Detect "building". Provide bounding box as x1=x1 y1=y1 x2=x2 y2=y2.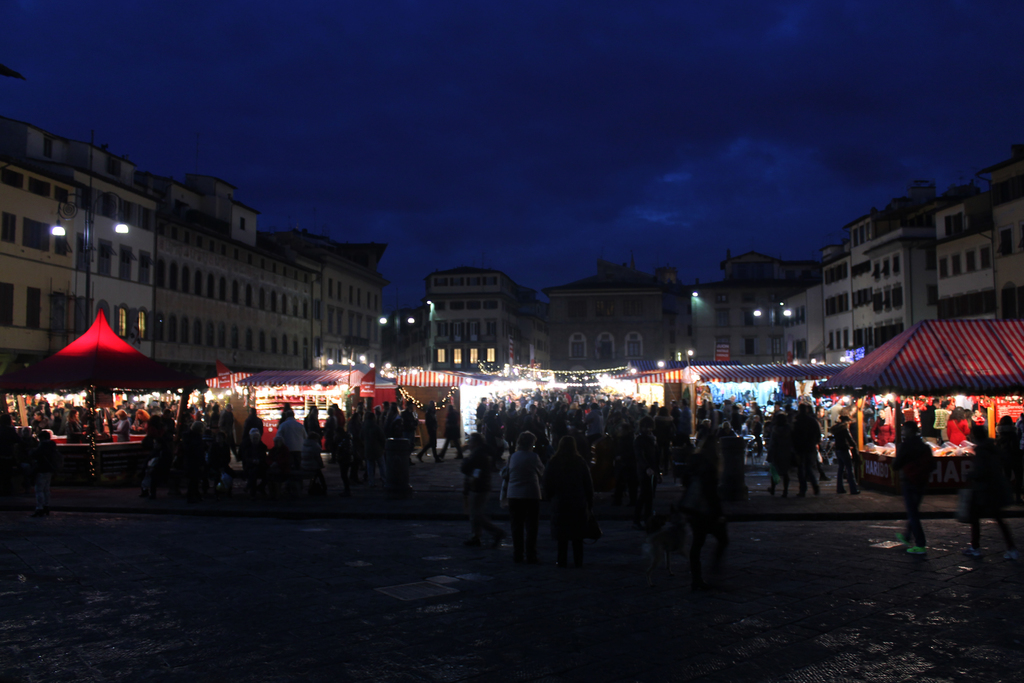
x1=424 y1=264 x2=533 y2=370.
